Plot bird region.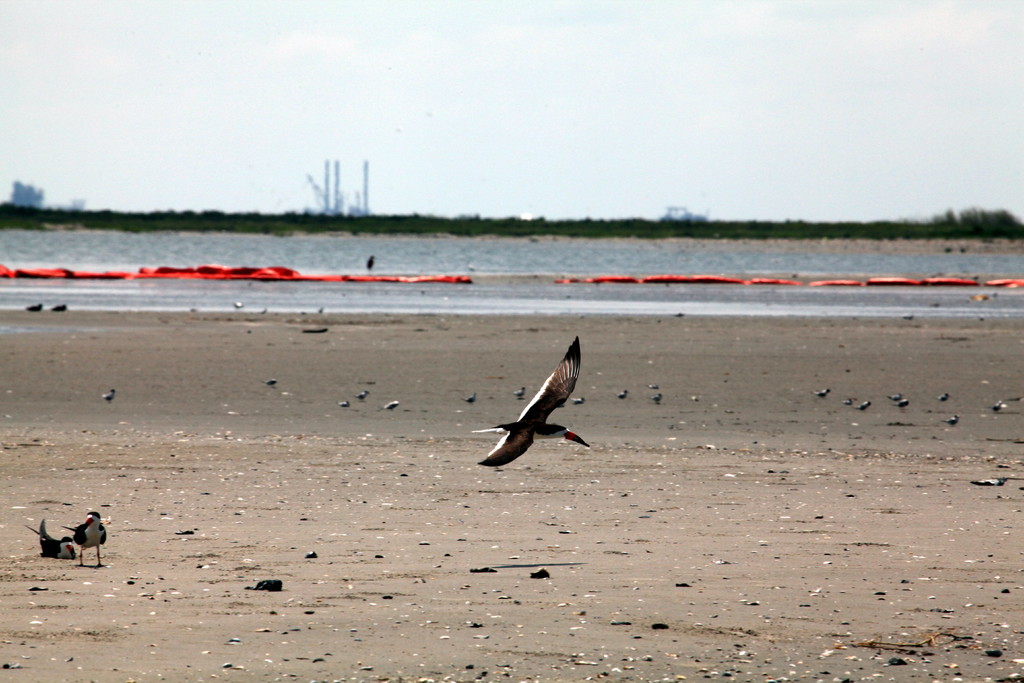
Plotted at x1=890 y1=397 x2=911 y2=409.
